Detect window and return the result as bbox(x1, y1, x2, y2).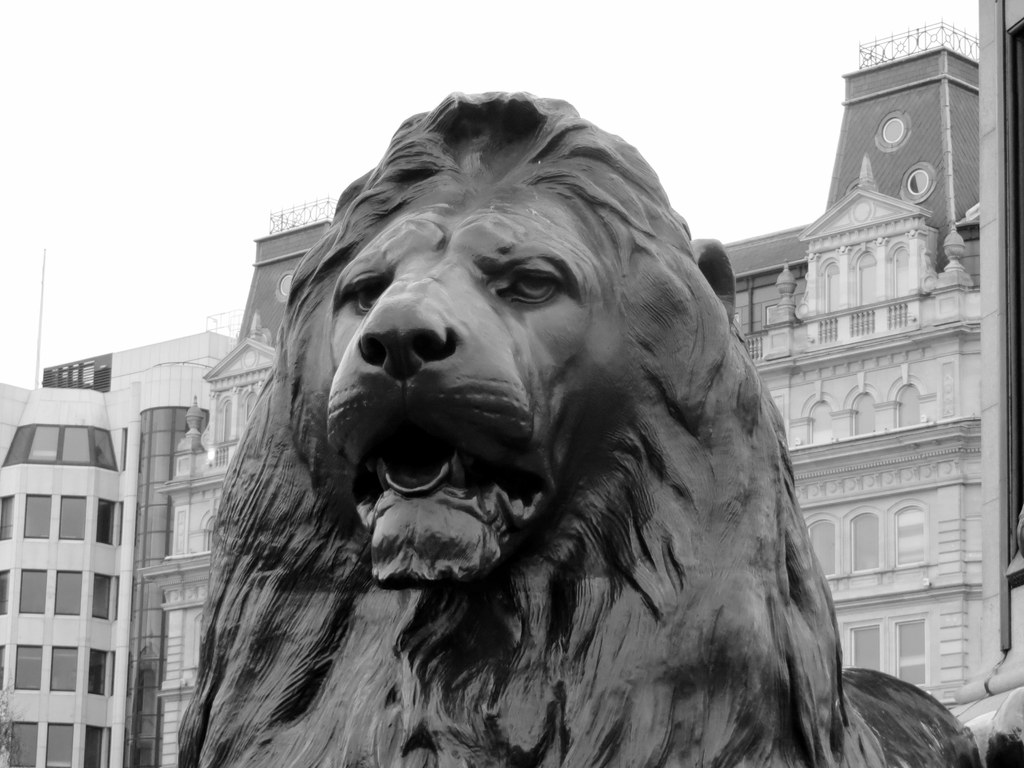
bbox(845, 394, 883, 436).
